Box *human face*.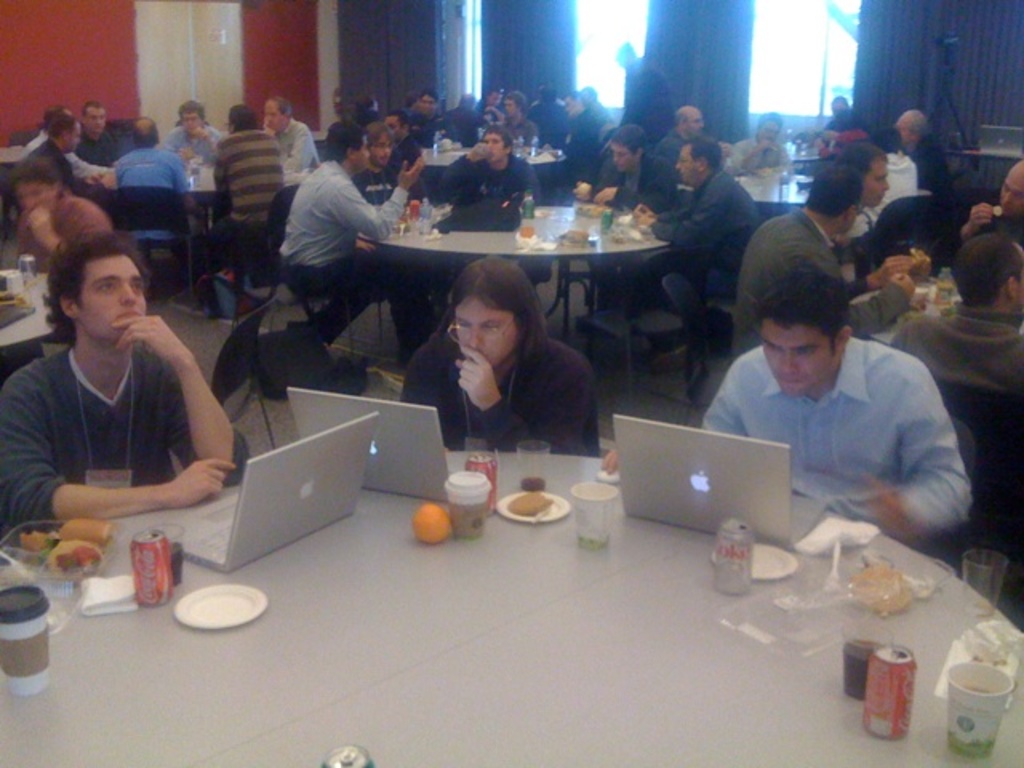
[382,114,400,138].
